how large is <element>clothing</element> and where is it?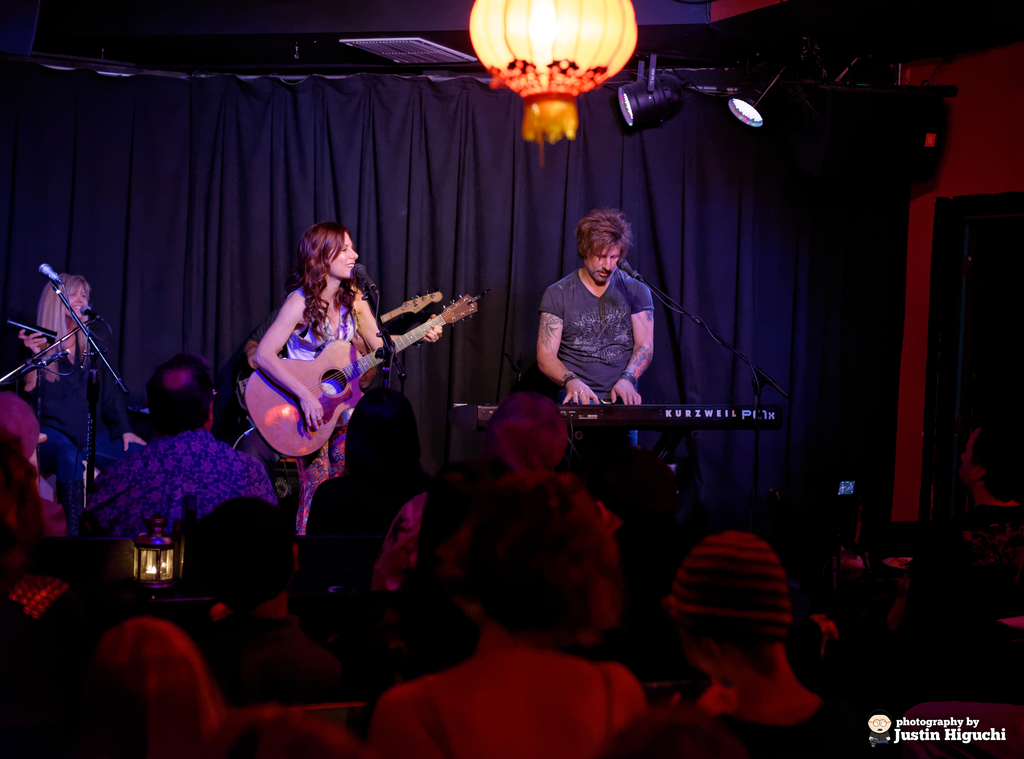
Bounding box: (193,612,351,708).
